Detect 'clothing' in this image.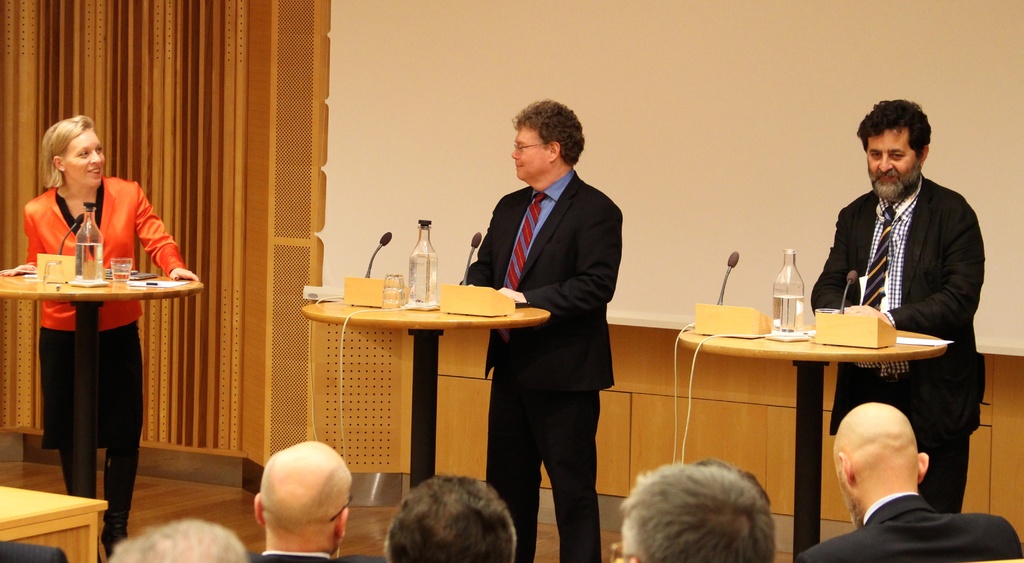
Detection: (x1=794, y1=486, x2=1023, y2=562).
